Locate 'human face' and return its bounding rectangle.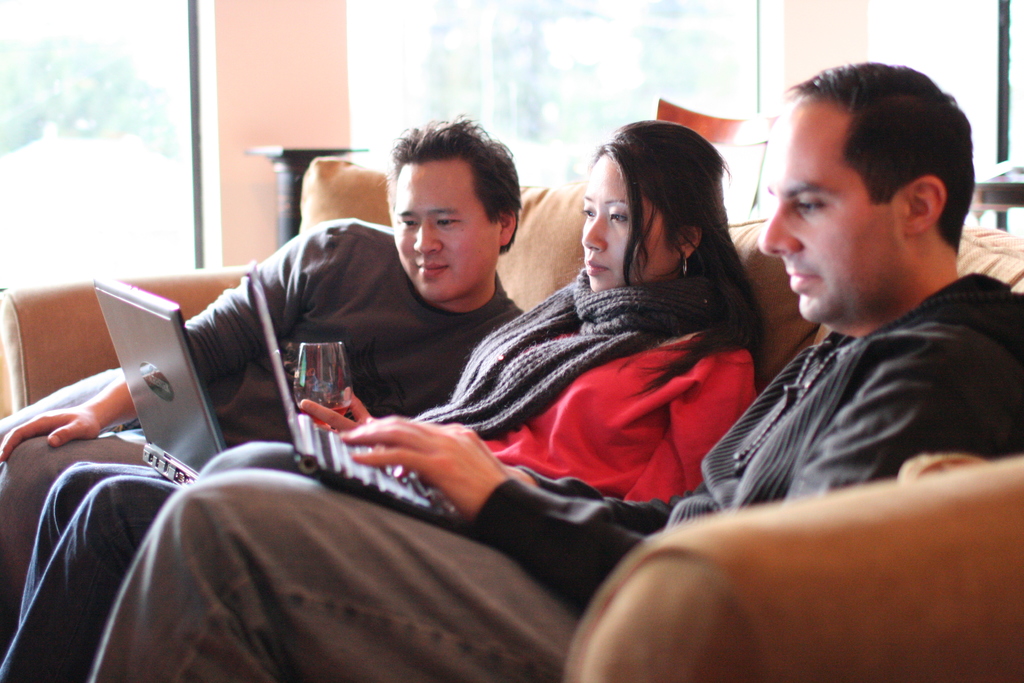
758:111:900:322.
